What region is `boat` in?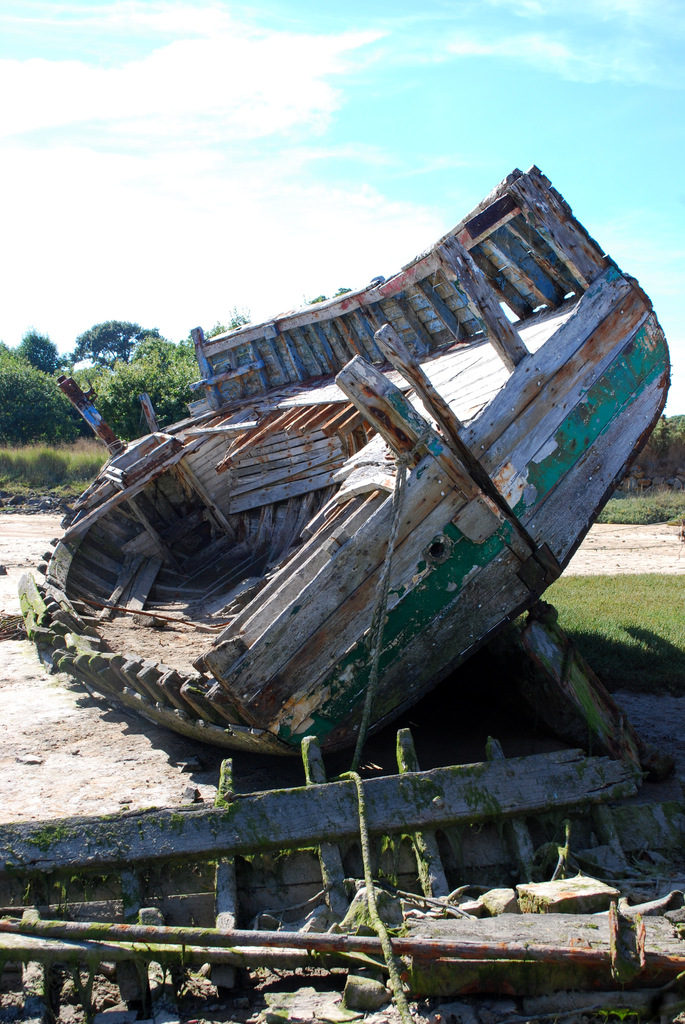
left=47, top=193, right=666, bottom=833.
